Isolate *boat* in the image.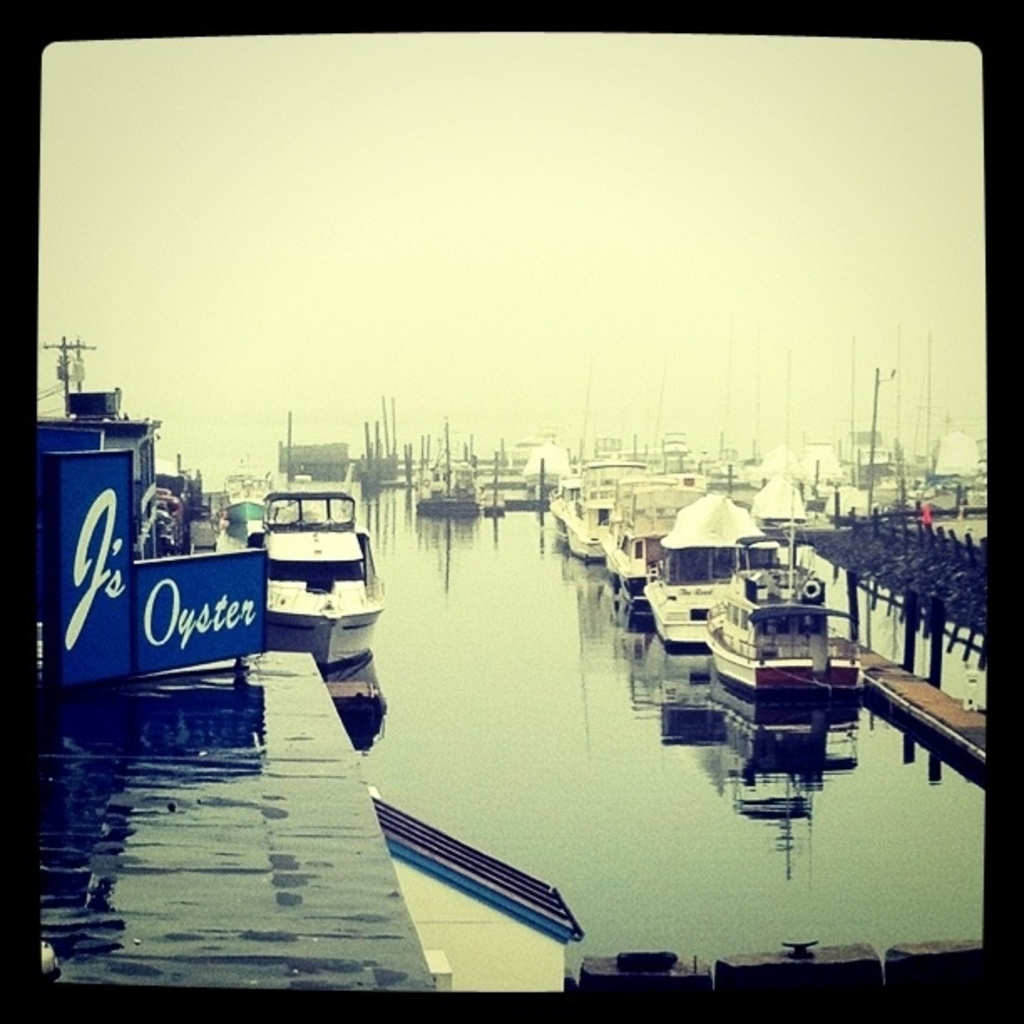
Isolated region: 636:489:791:656.
